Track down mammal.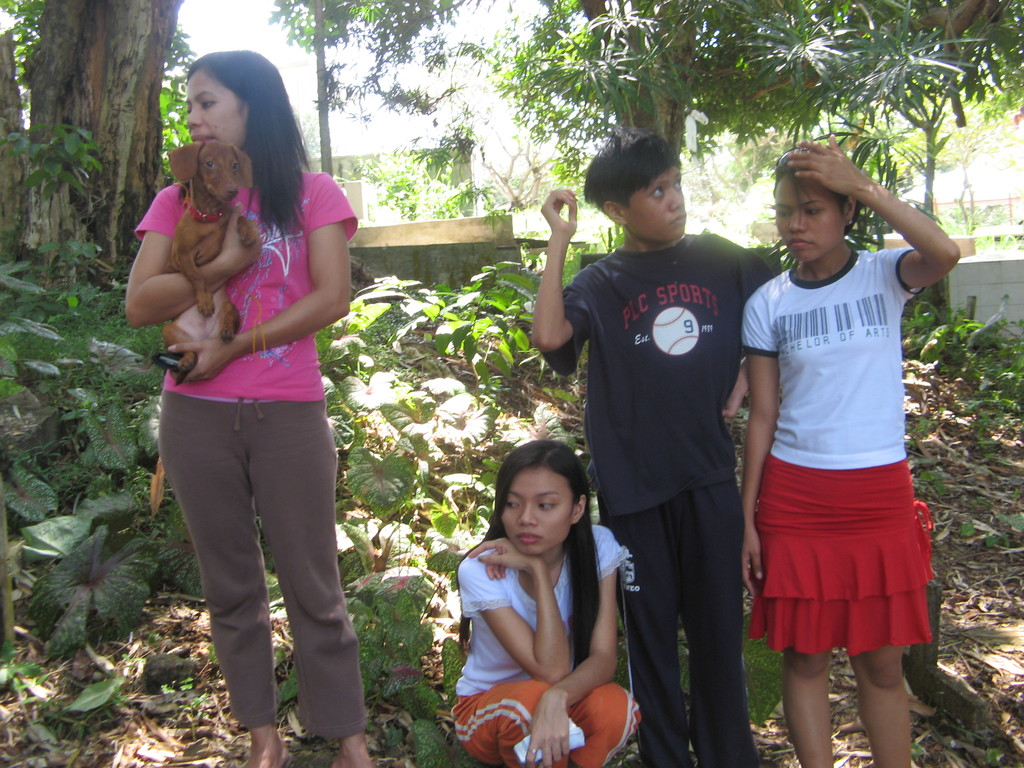
Tracked to [left=155, top=138, right=263, bottom=373].
